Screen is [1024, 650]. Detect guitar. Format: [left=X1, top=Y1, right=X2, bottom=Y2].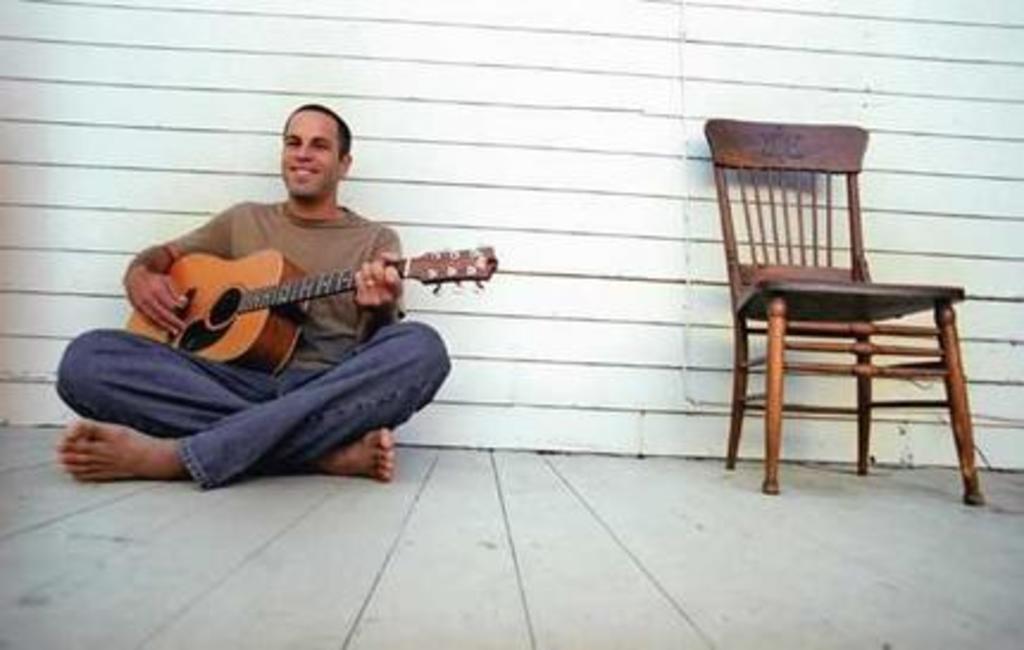
[left=112, top=202, right=472, bottom=369].
